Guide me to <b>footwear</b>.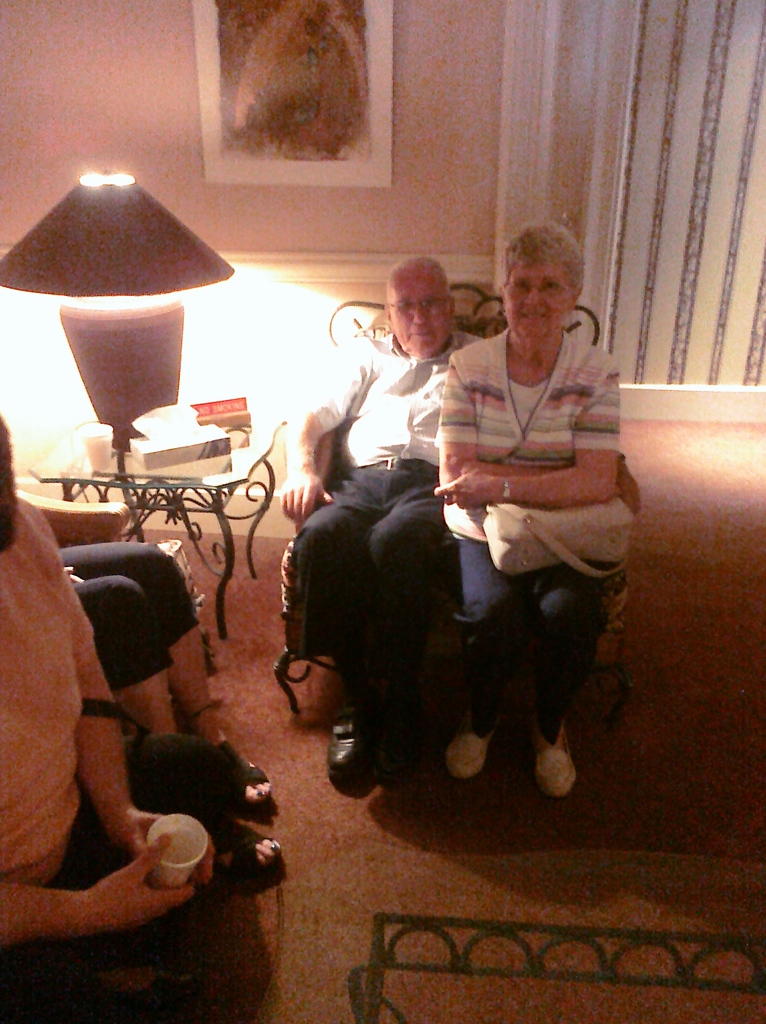
Guidance: [left=539, top=717, right=577, bottom=800].
